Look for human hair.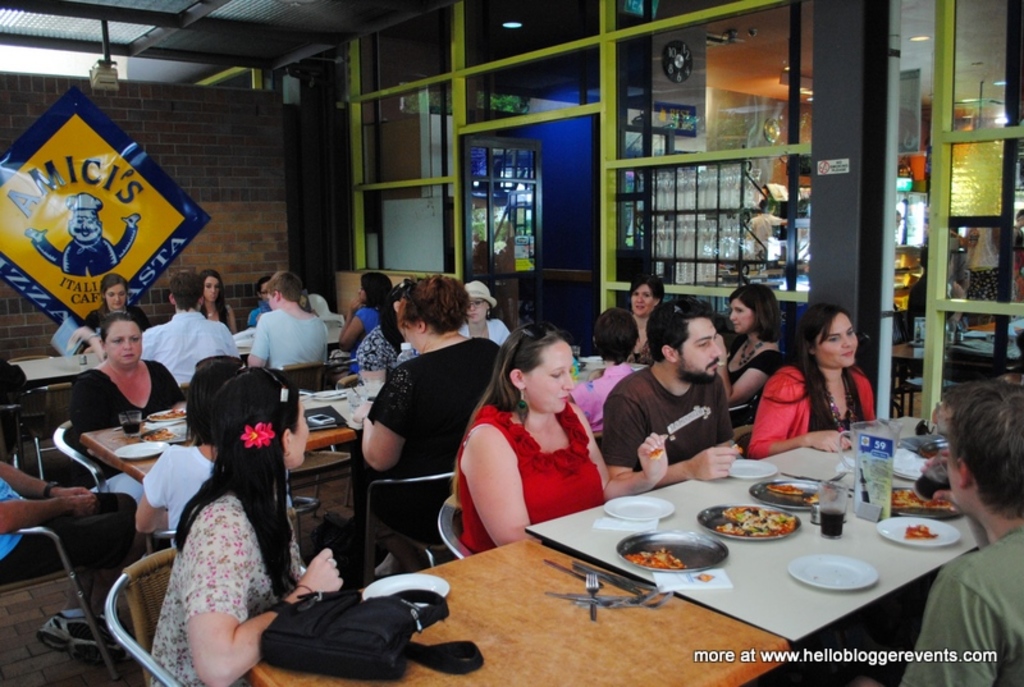
Found: 358:269:394:311.
